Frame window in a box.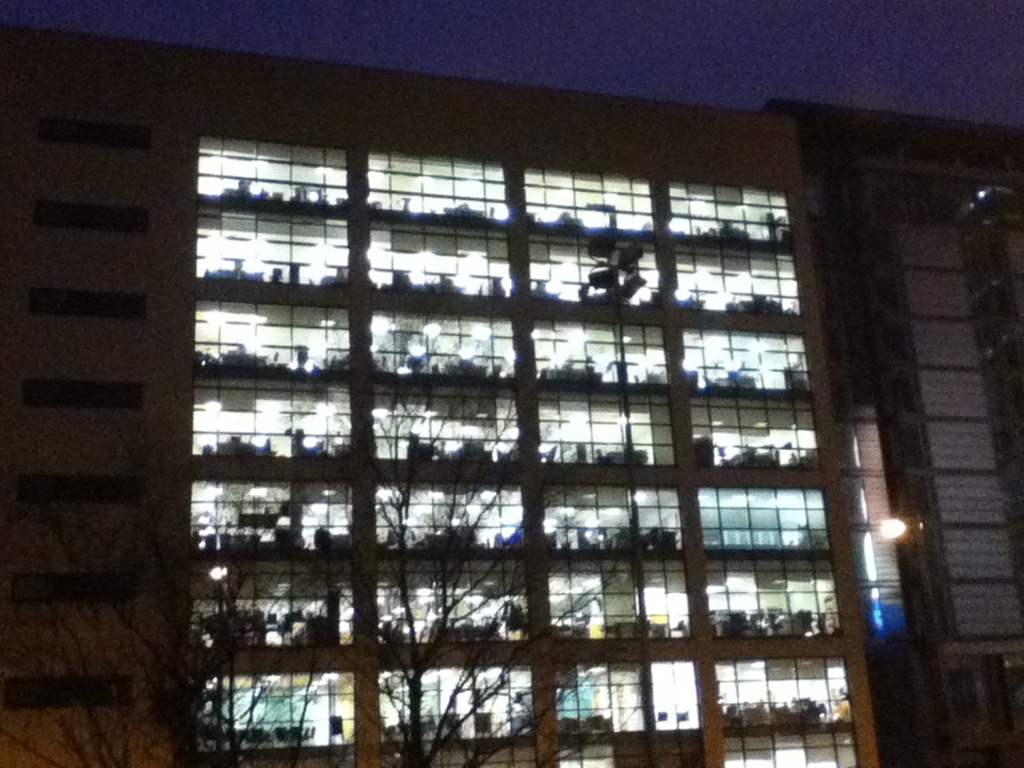
box(531, 320, 673, 393).
